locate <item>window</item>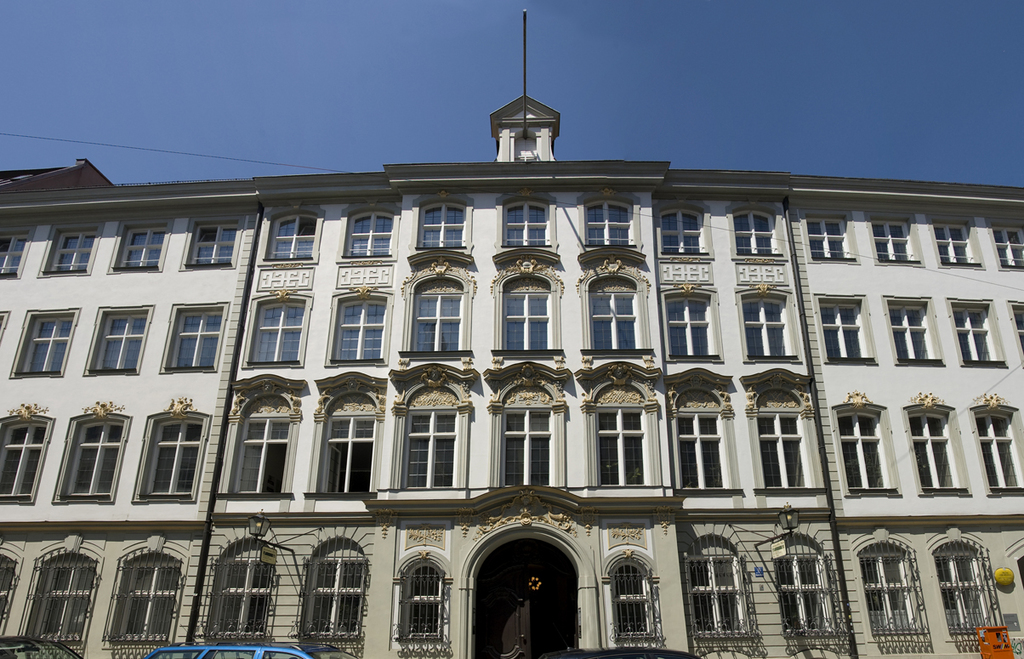
bbox=[305, 554, 366, 628]
